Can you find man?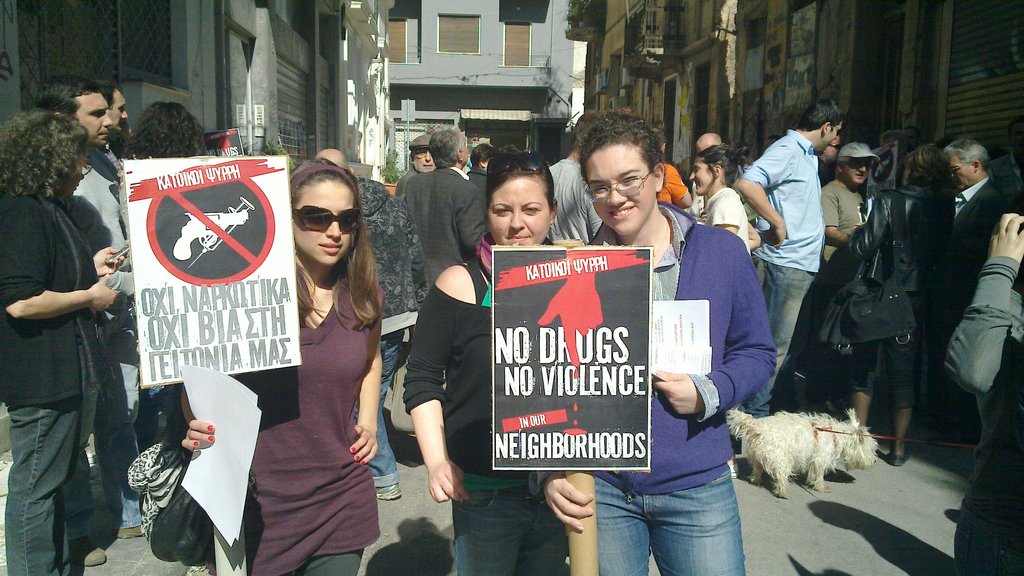
Yes, bounding box: pyautogui.locateOnScreen(687, 133, 726, 215).
